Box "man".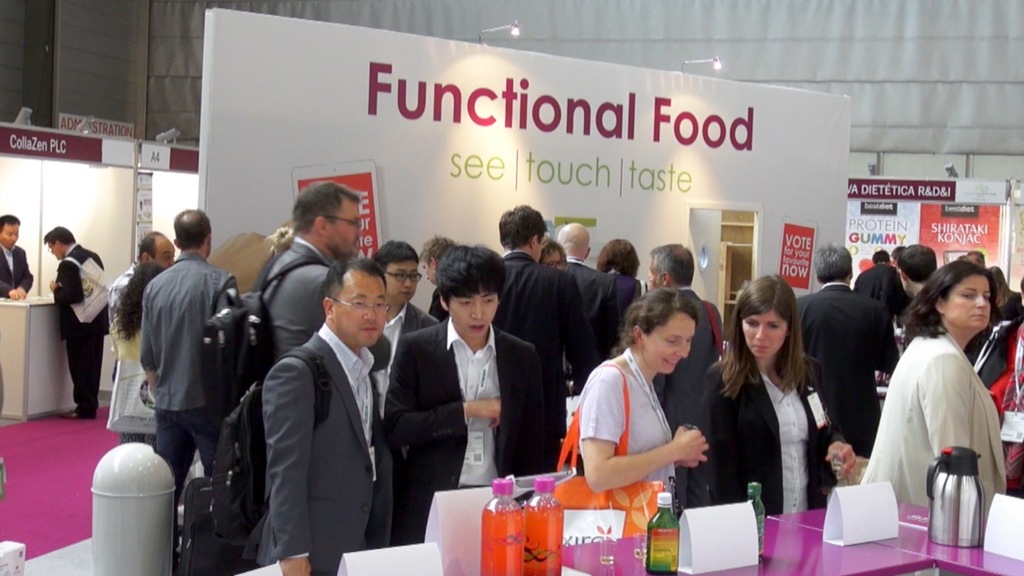
[x1=268, y1=261, x2=388, y2=575].
